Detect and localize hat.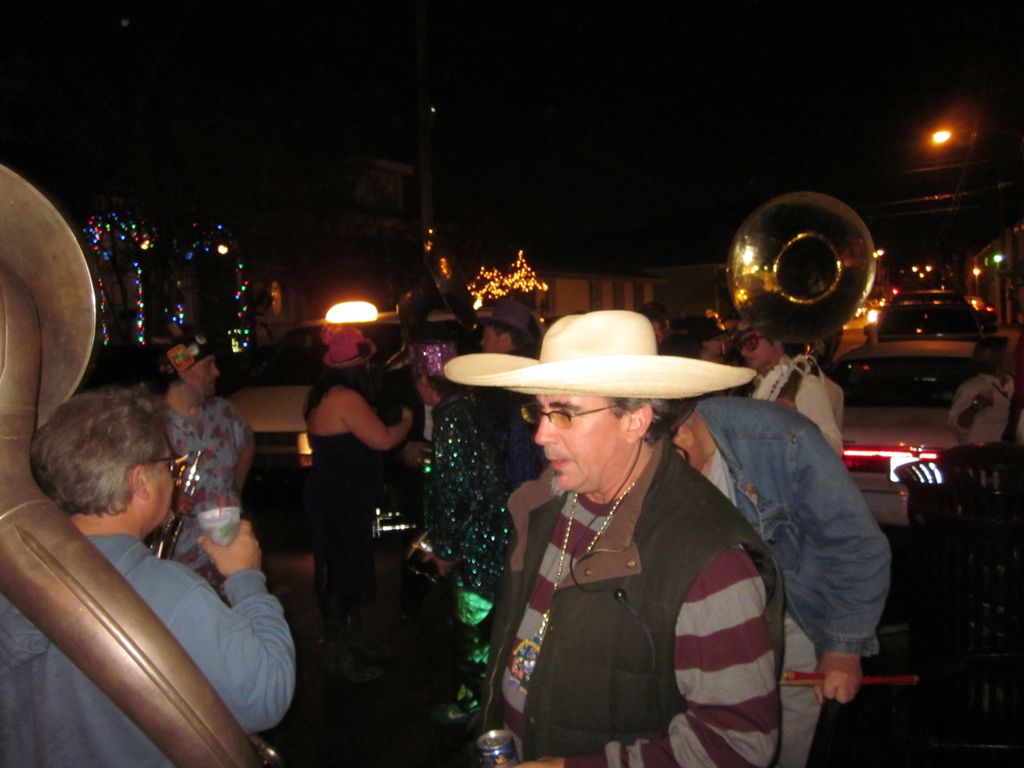
Localized at {"left": 473, "top": 299, "right": 531, "bottom": 332}.
